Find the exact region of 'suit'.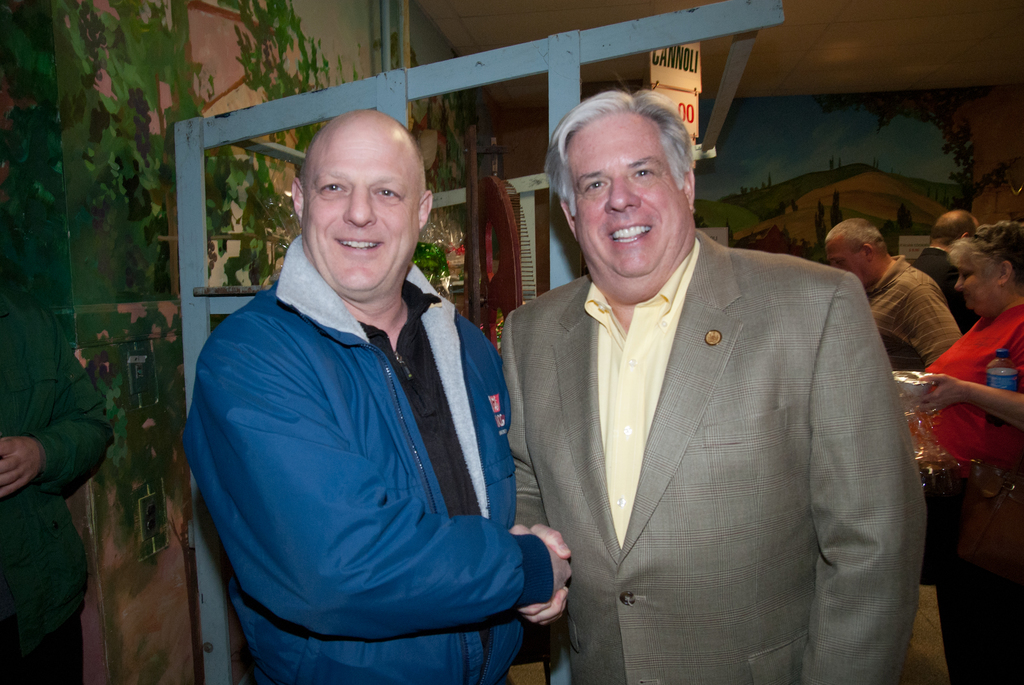
Exact region: (left=477, top=106, right=918, bottom=675).
